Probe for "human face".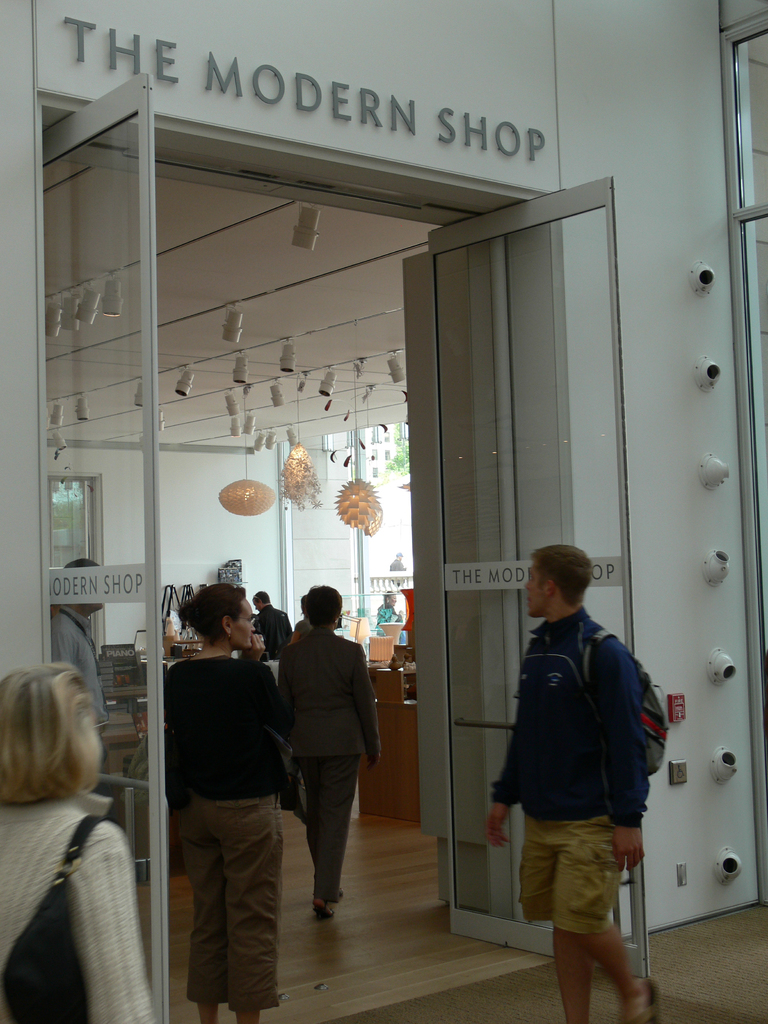
Probe result: rect(232, 593, 259, 648).
